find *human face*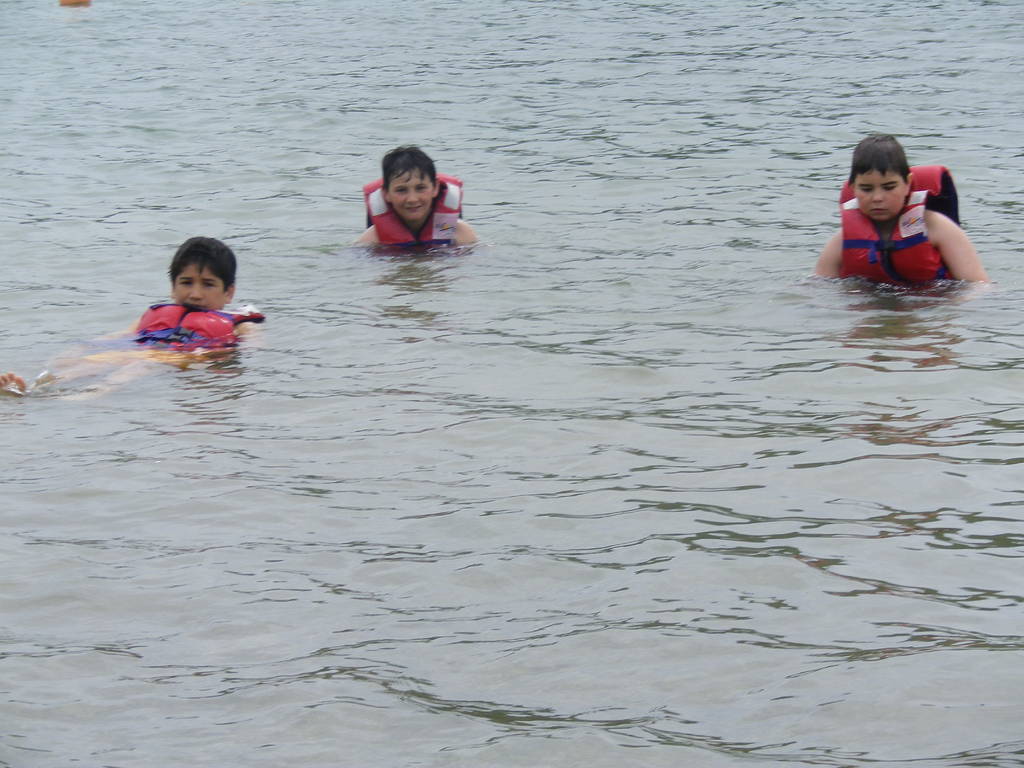
[x1=175, y1=265, x2=227, y2=310]
